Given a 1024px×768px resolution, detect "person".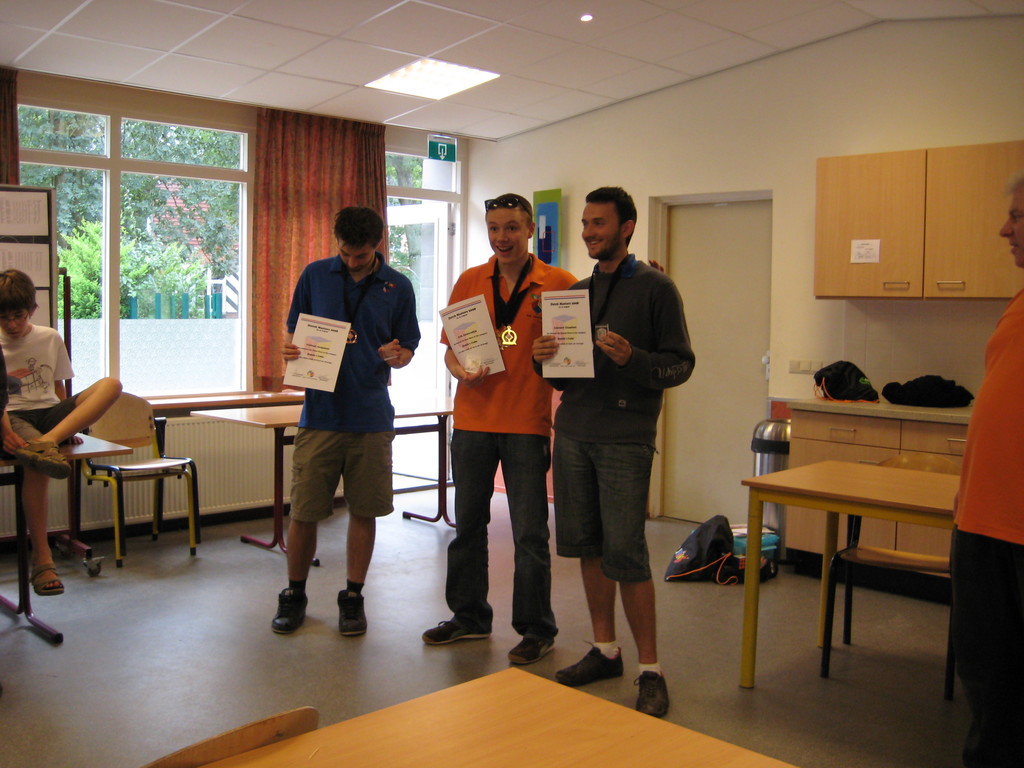
268 198 420 643.
